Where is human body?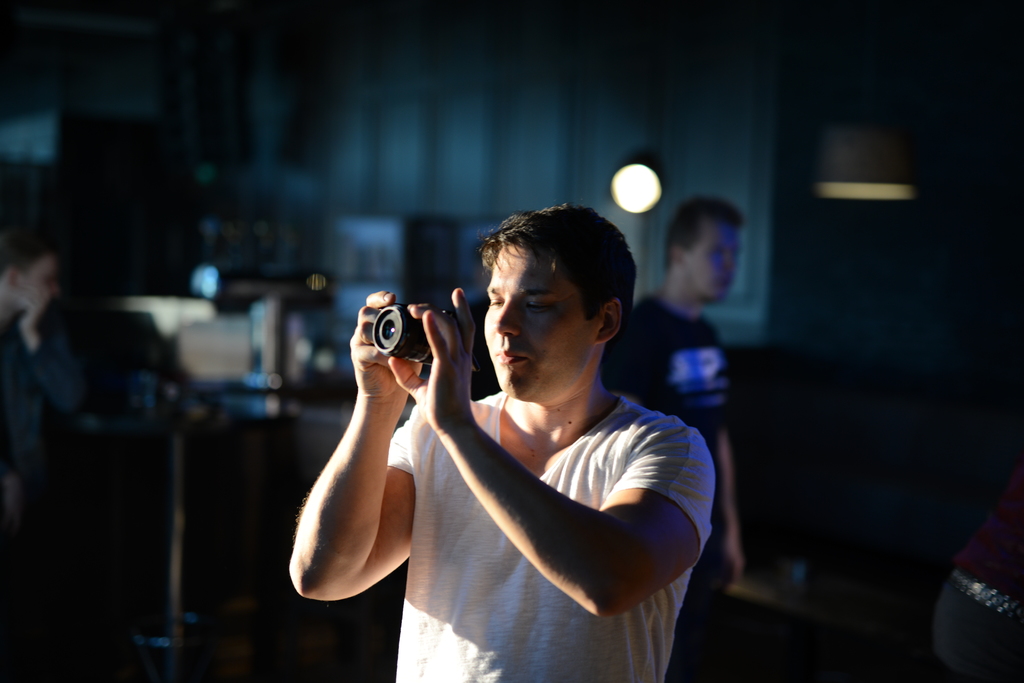
bbox=(0, 235, 90, 554).
